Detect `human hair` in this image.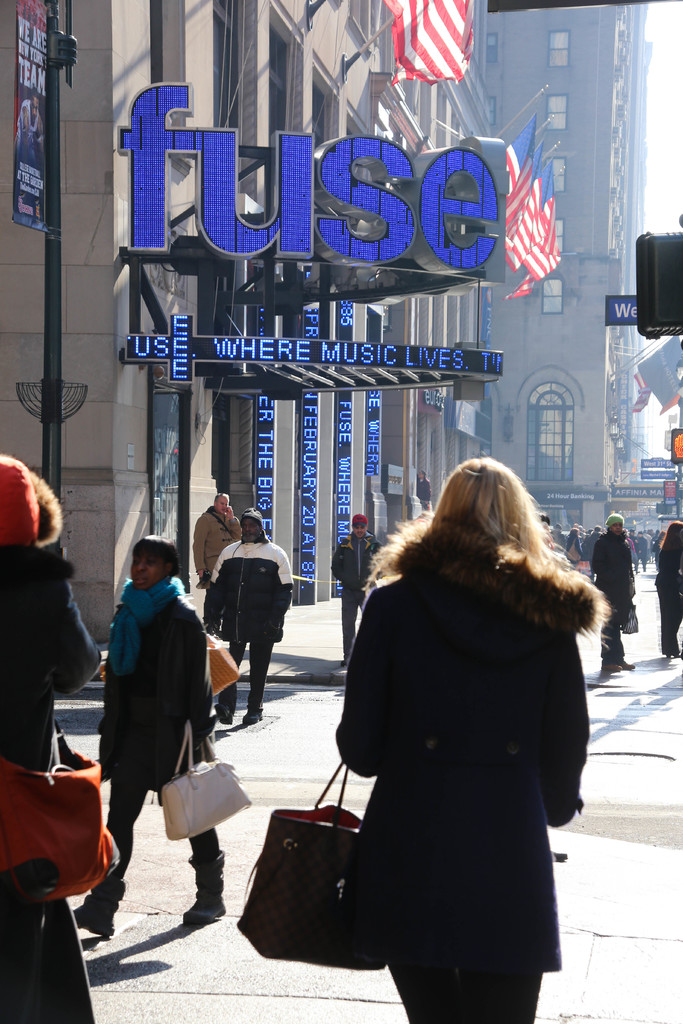
Detection: (133,533,181,572).
